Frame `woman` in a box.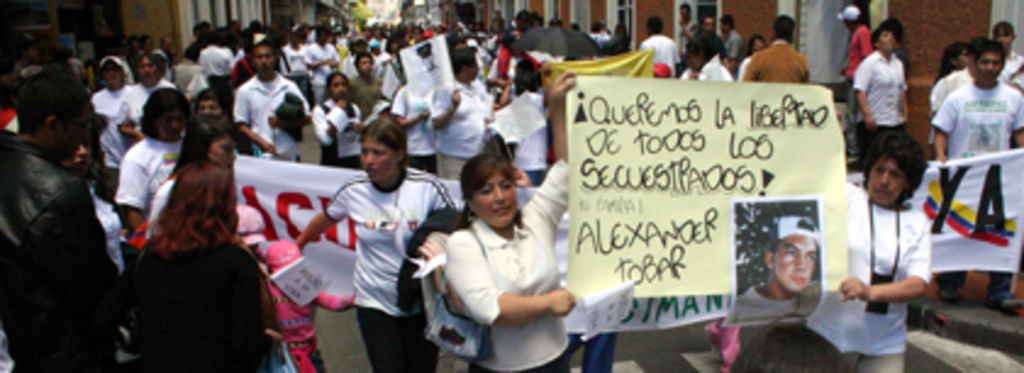
Rect(117, 158, 280, 371).
